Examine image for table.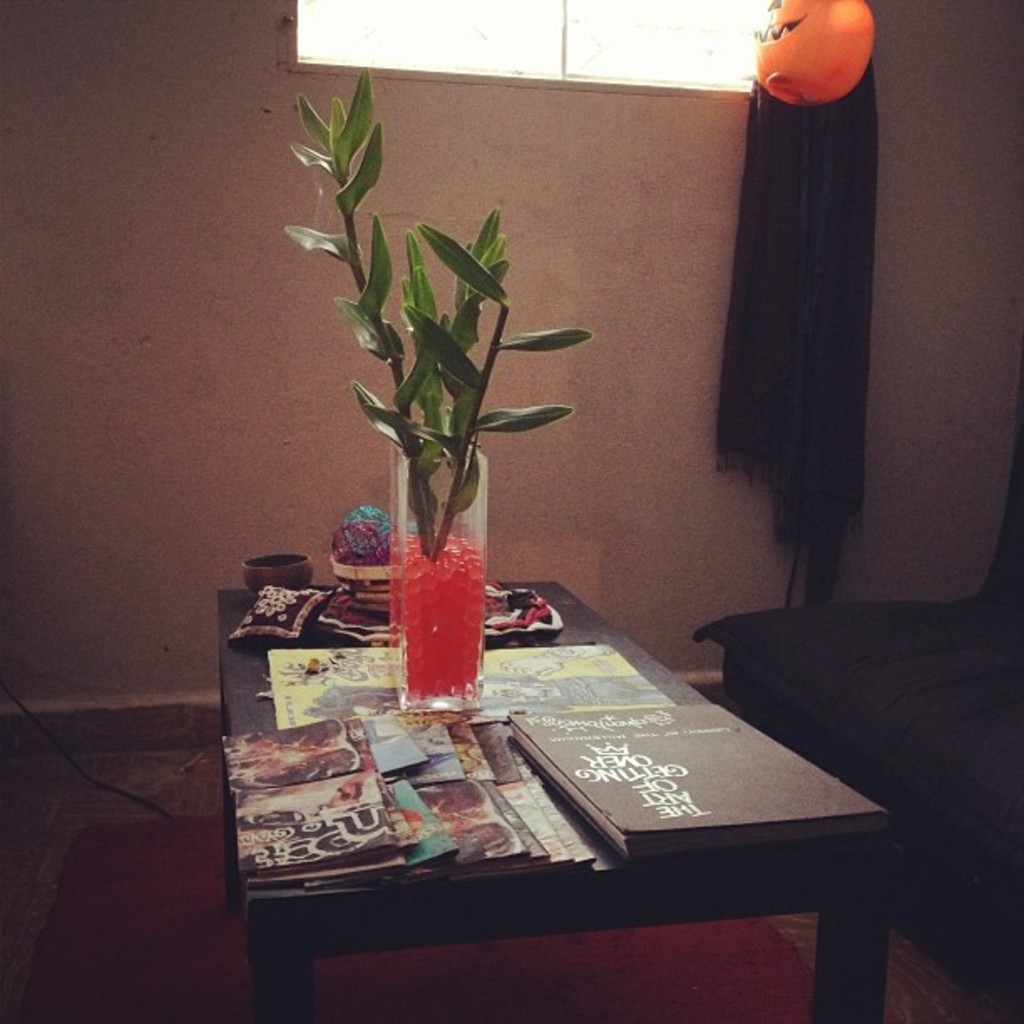
Examination result: (x1=192, y1=556, x2=863, y2=1009).
